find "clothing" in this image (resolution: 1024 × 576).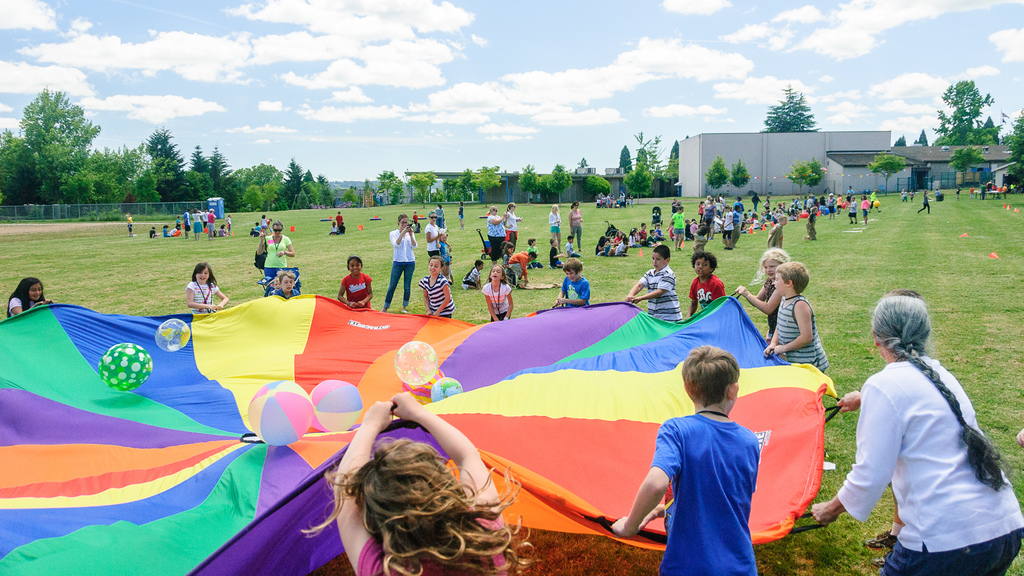
558/278/591/303.
